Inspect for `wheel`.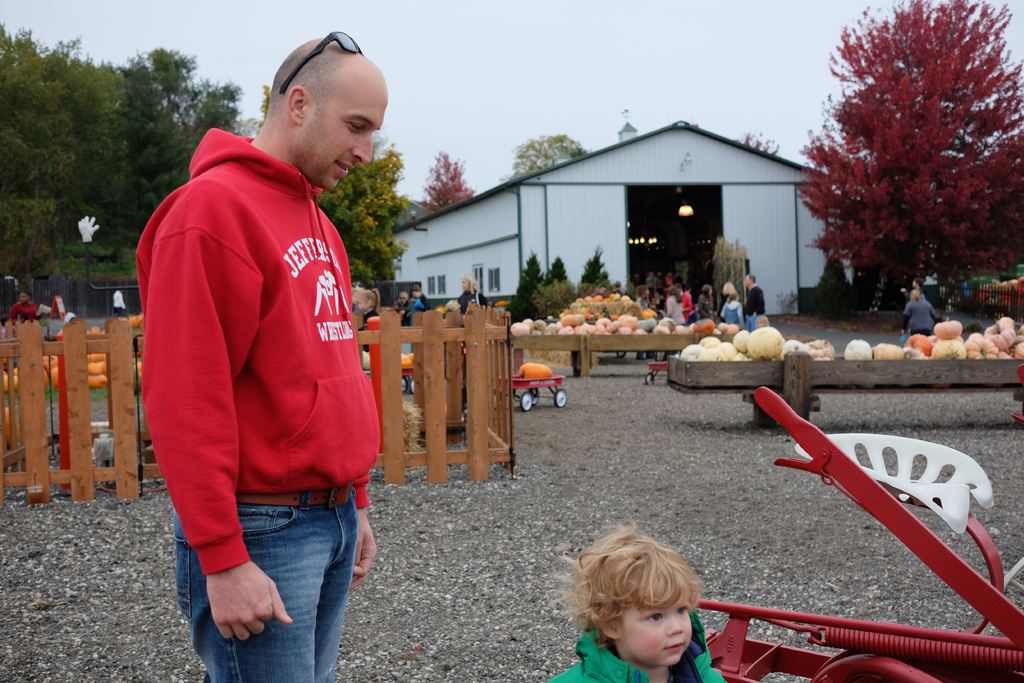
Inspection: {"left": 555, "top": 387, "right": 566, "bottom": 404}.
